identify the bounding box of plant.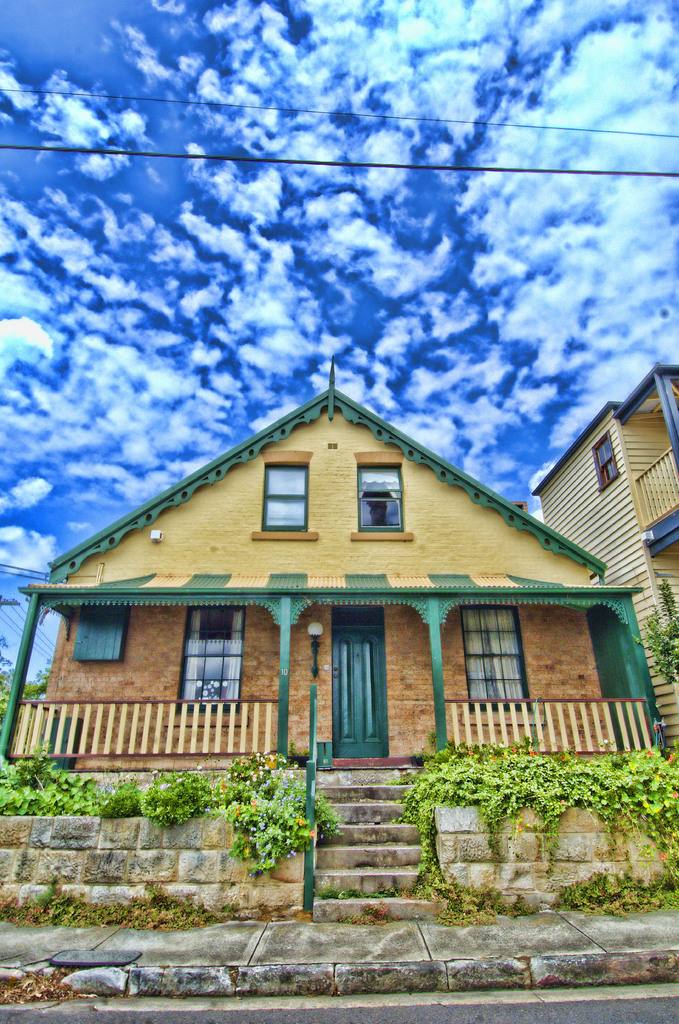
[x1=67, y1=762, x2=139, y2=820].
